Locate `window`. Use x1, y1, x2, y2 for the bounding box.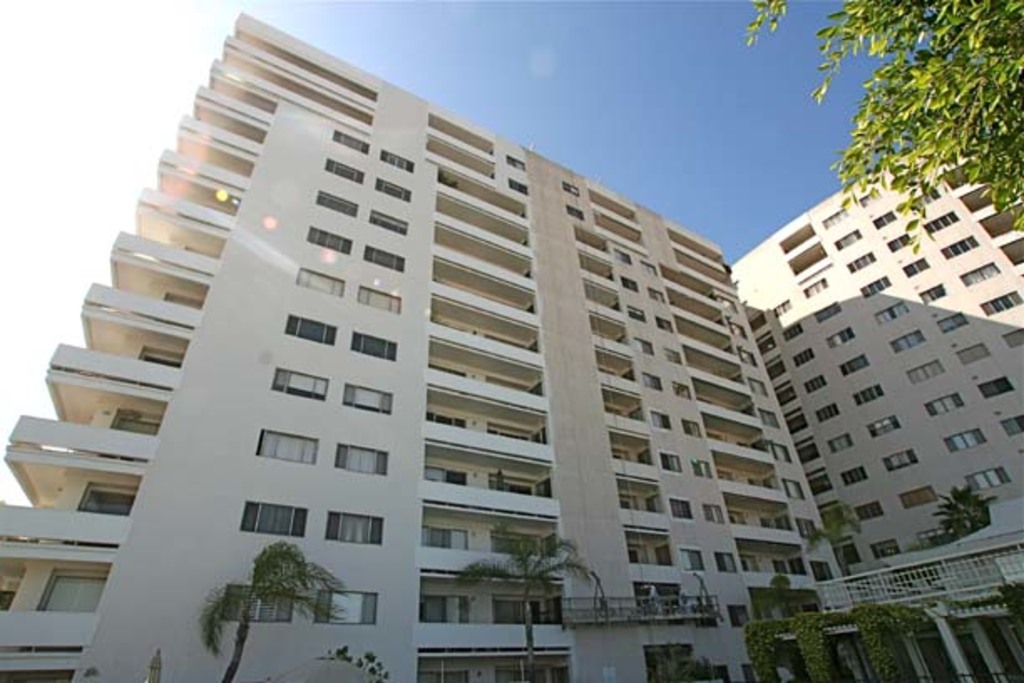
832, 527, 860, 569.
